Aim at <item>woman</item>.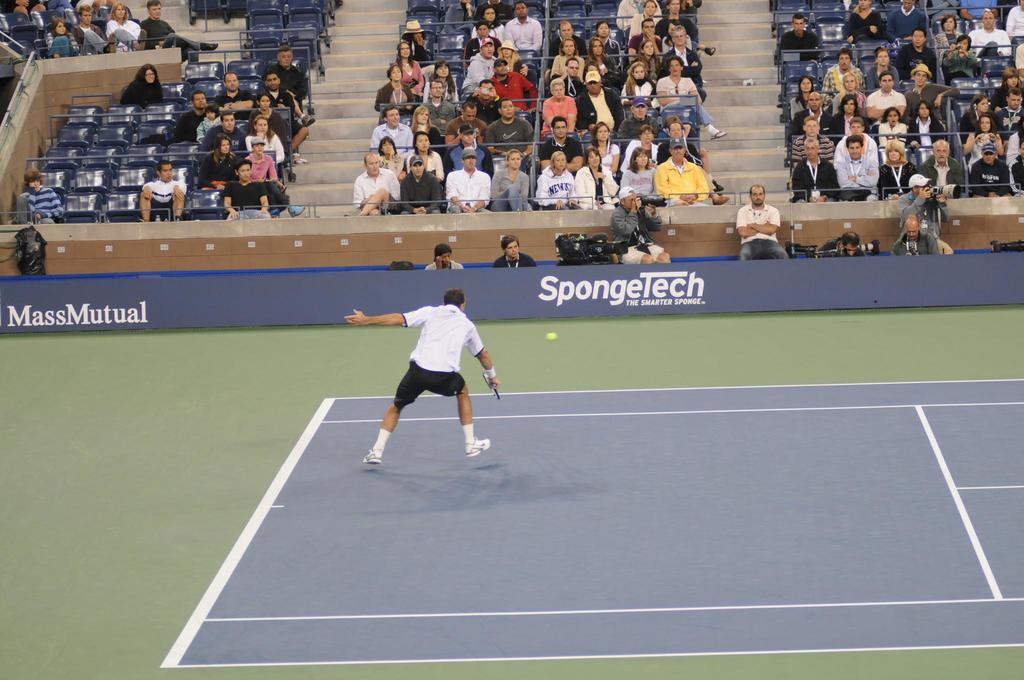
Aimed at bbox=[497, 38, 526, 74].
